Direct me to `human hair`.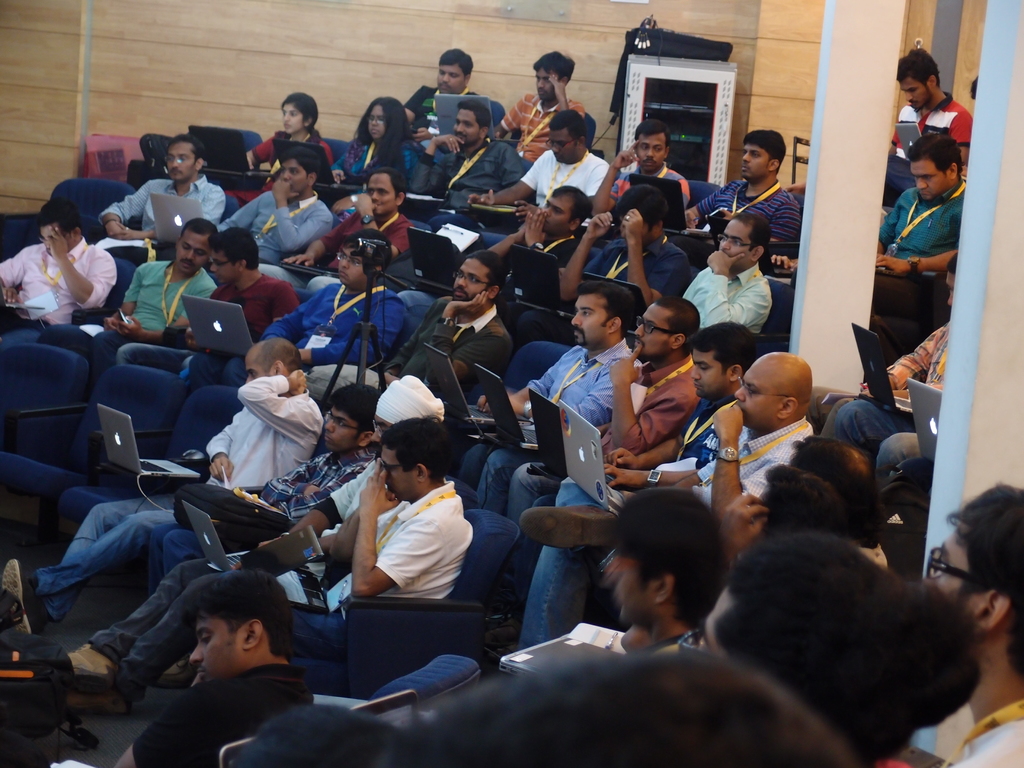
Direction: x1=634, y1=118, x2=671, y2=156.
